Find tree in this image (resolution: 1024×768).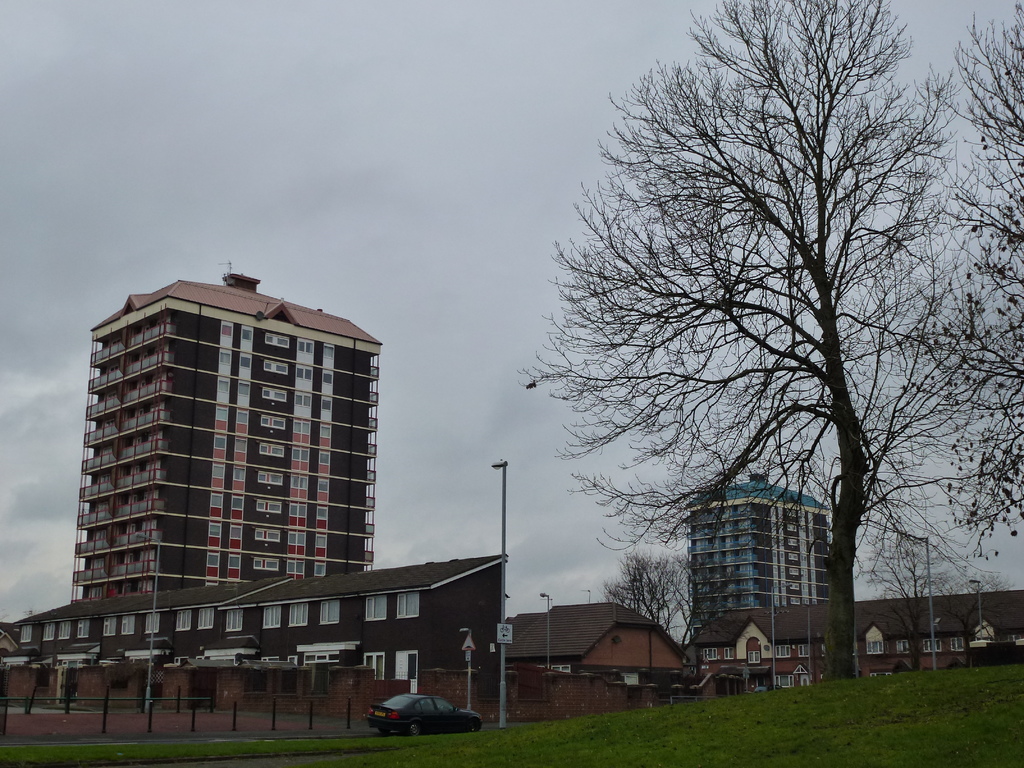
902, 0, 1023, 596.
